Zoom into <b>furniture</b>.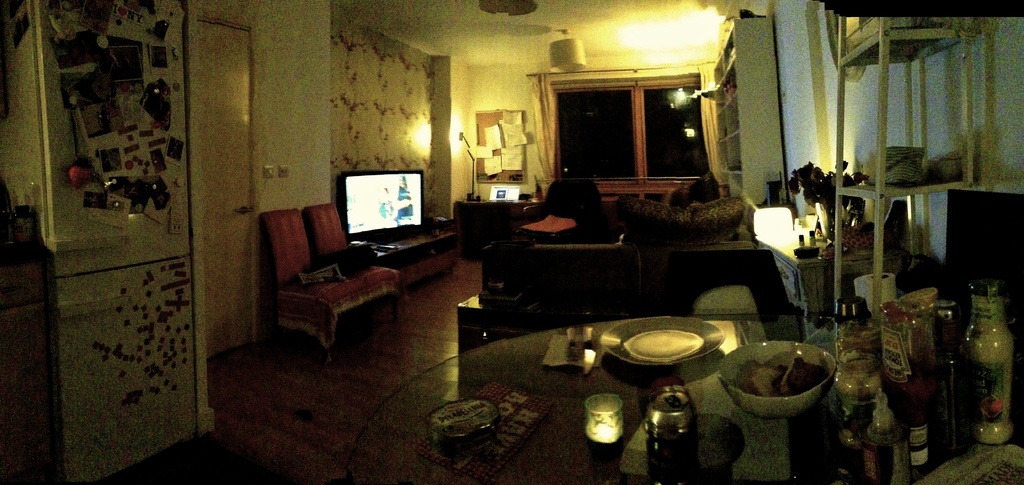
Zoom target: left=533, top=170, right=600, bottom=243.
